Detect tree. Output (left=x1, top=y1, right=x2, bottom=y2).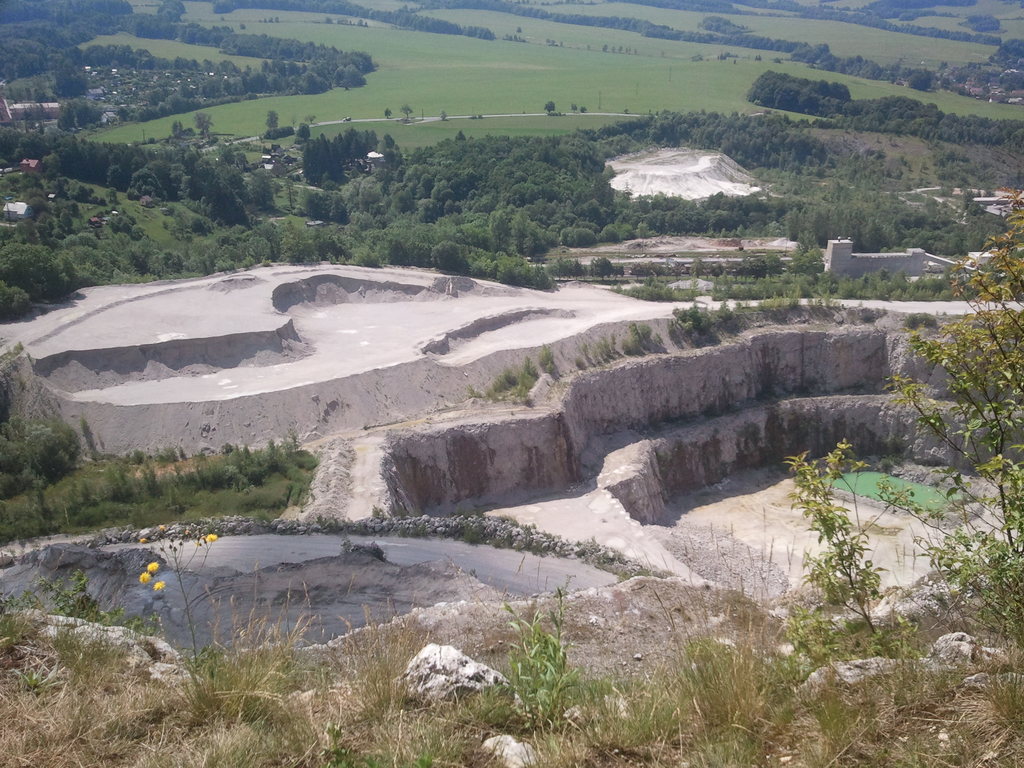
(left=436, top=109, right=448, bottom=120).
